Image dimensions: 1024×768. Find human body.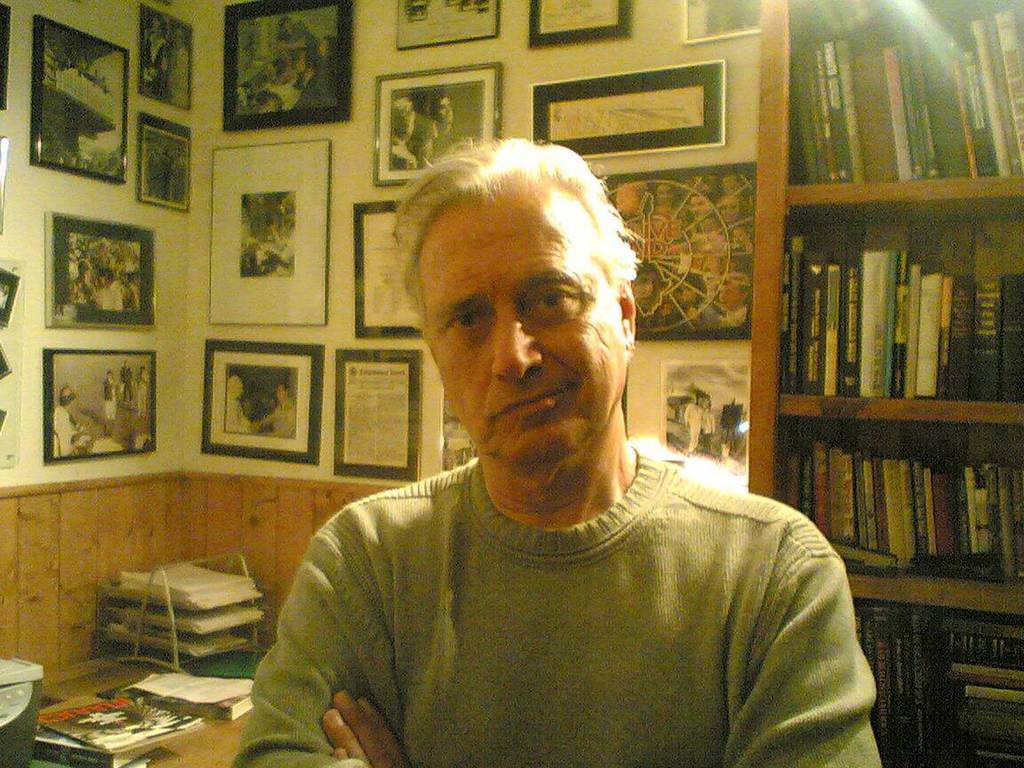
pyautogui.locateOnScreen(269, 167, 872, 749).
